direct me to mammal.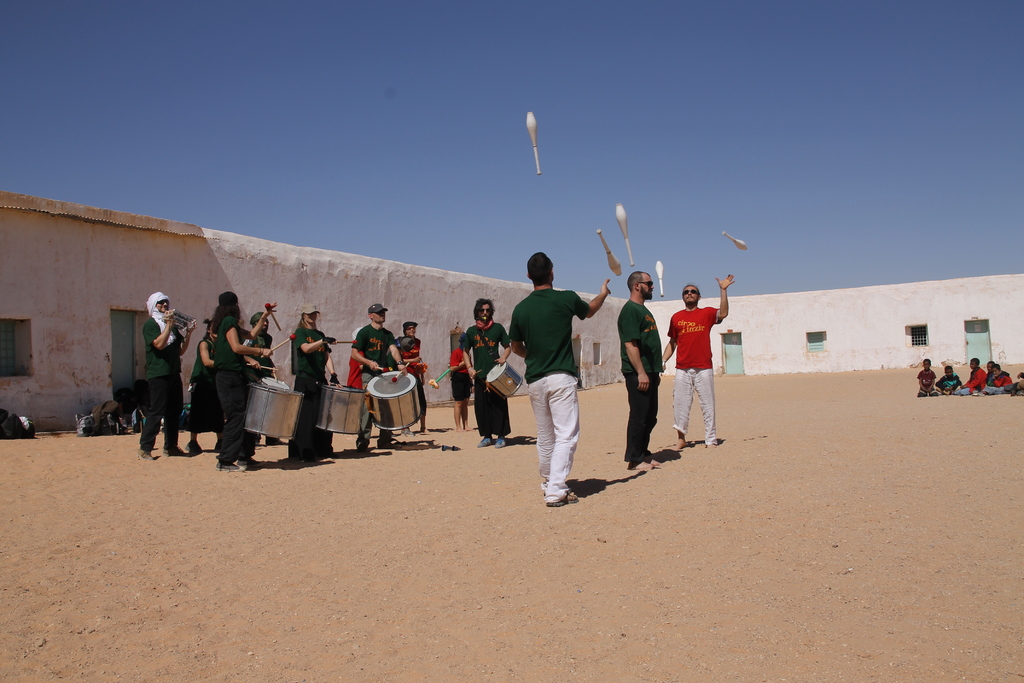
Direction: x1=186 y1=319 x2=225 y2=452.
